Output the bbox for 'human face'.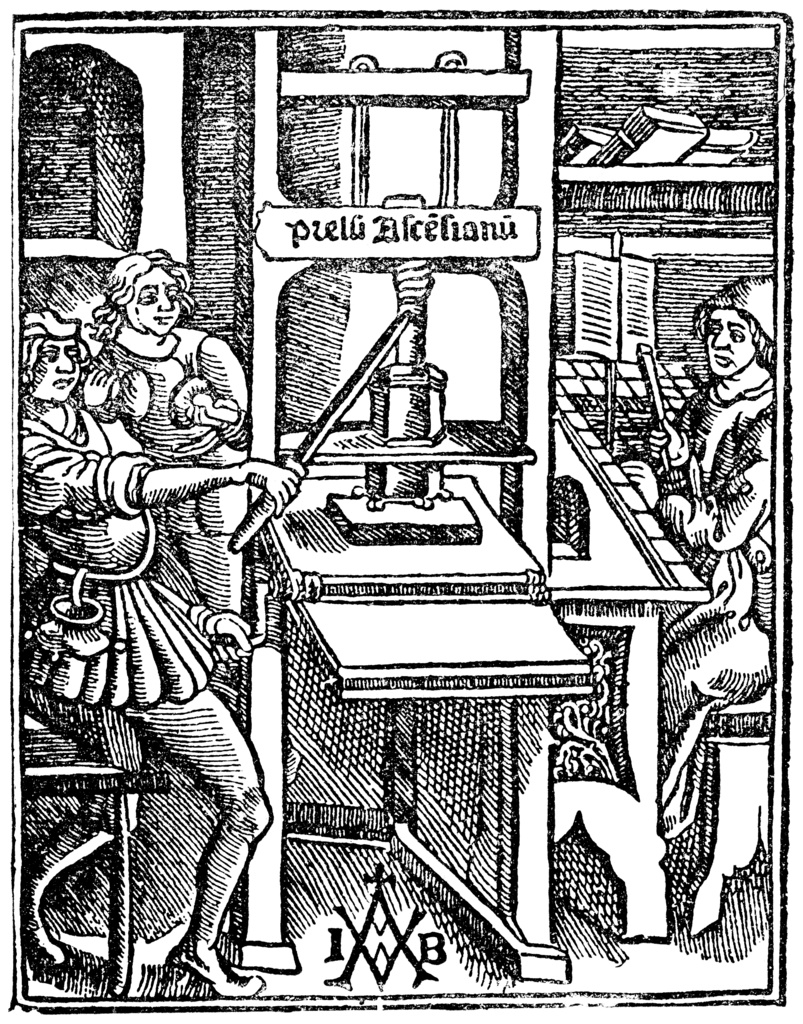
<box>129,264,185,332</box>.
